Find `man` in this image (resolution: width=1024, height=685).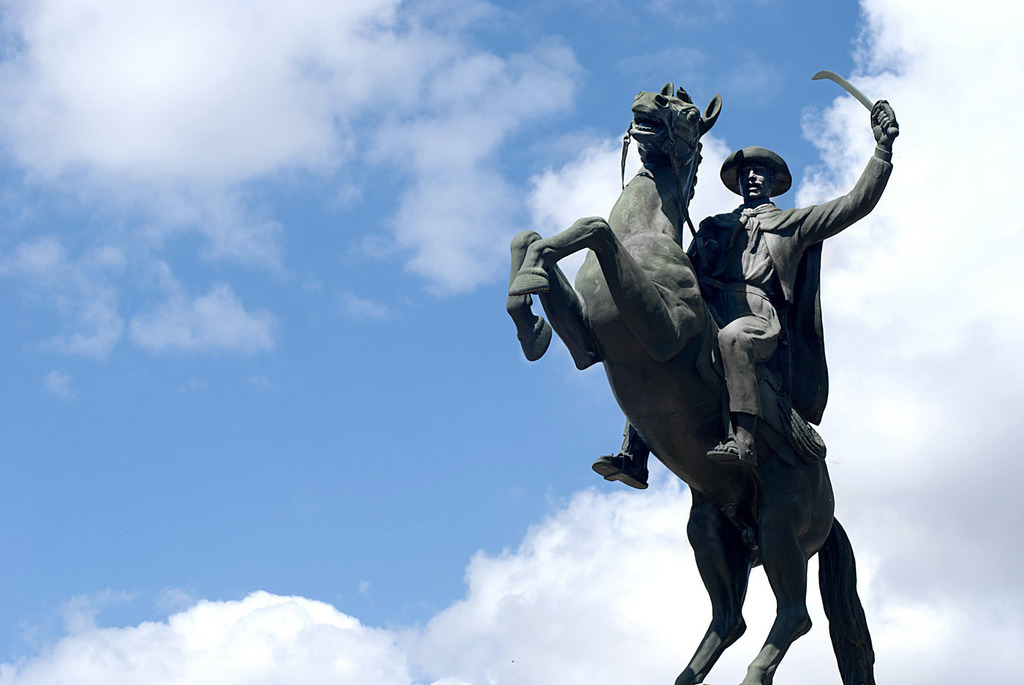
detection(583, 97, 897, 489).
